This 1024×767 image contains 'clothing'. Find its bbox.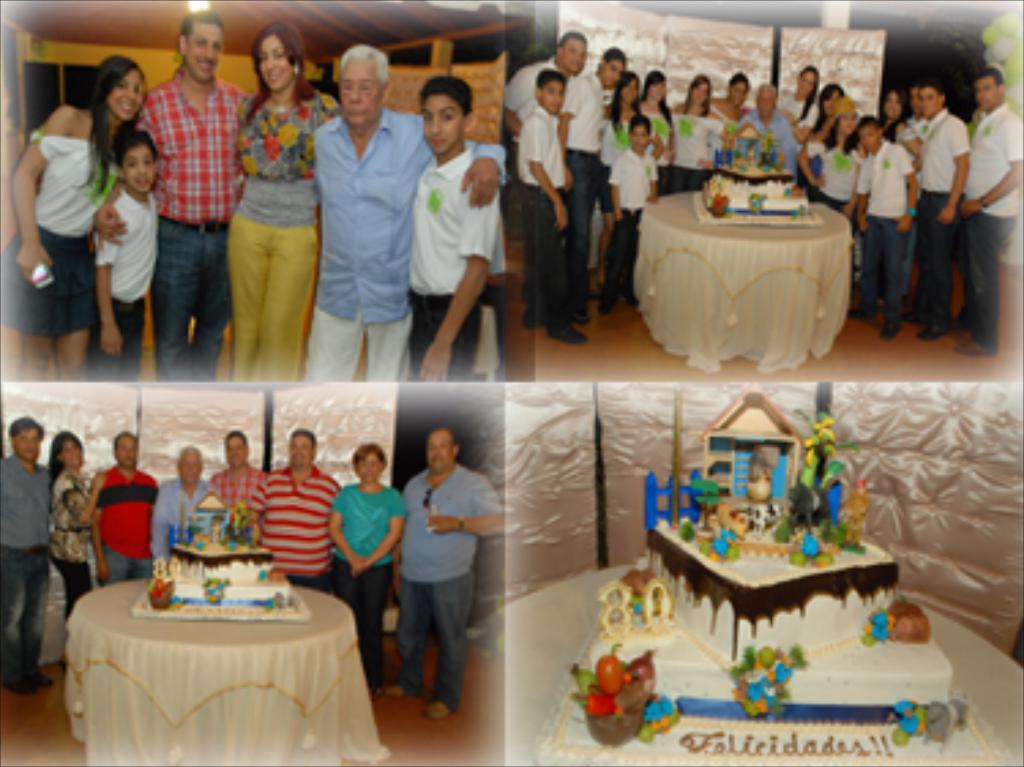
[left=857, top=142, right=912, bottom=322].
